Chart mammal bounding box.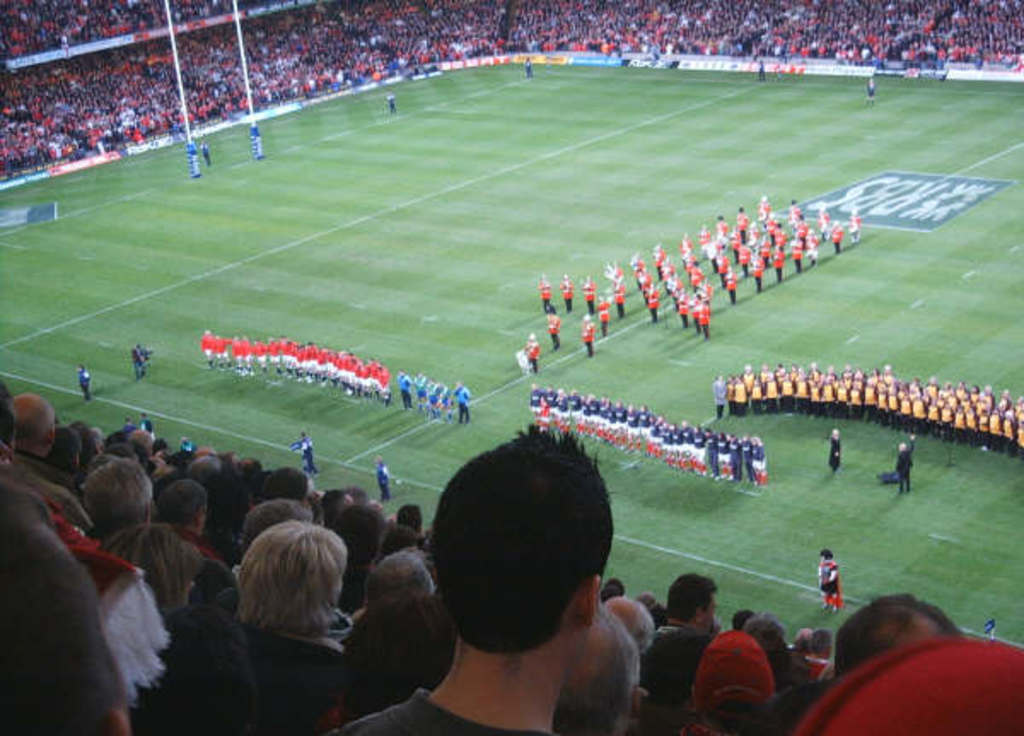
Charted: [753,251,759,292].
